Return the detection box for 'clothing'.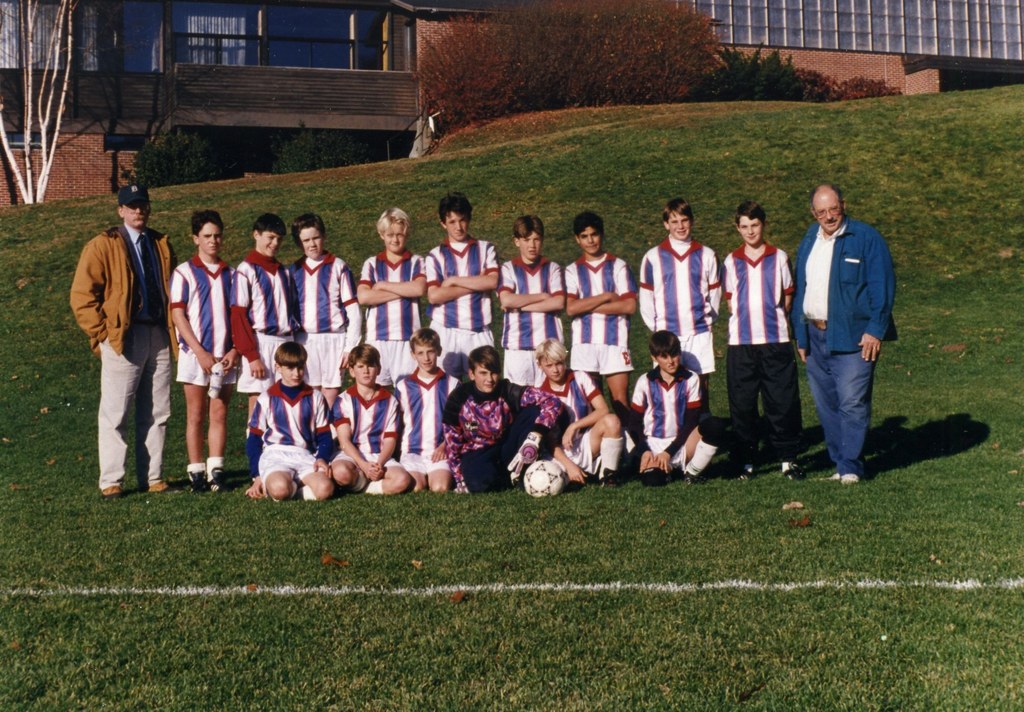
Rect(719, 236, 802, 351).
